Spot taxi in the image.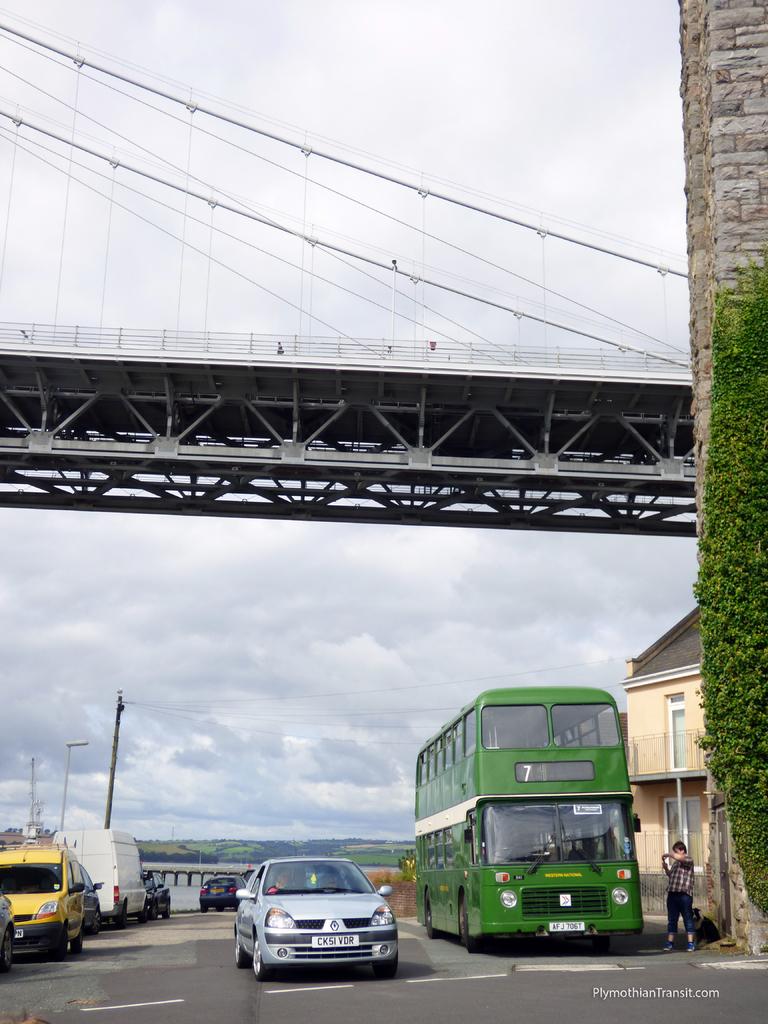
taxi found at <bbox>10, 820, 82, 952</bbox>.
